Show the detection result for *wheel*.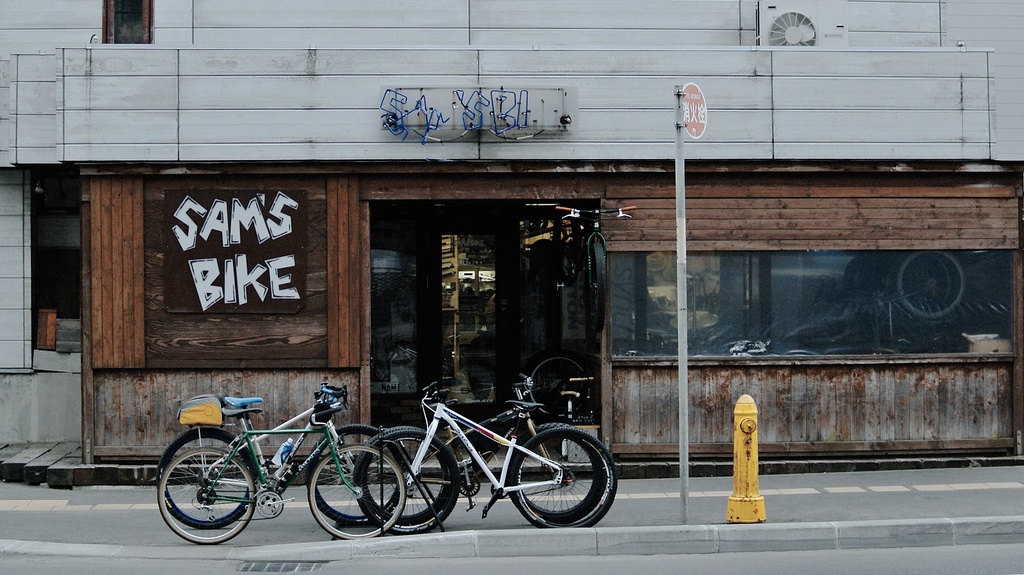
x1=307 y1=425 x2=406 y2=526.
